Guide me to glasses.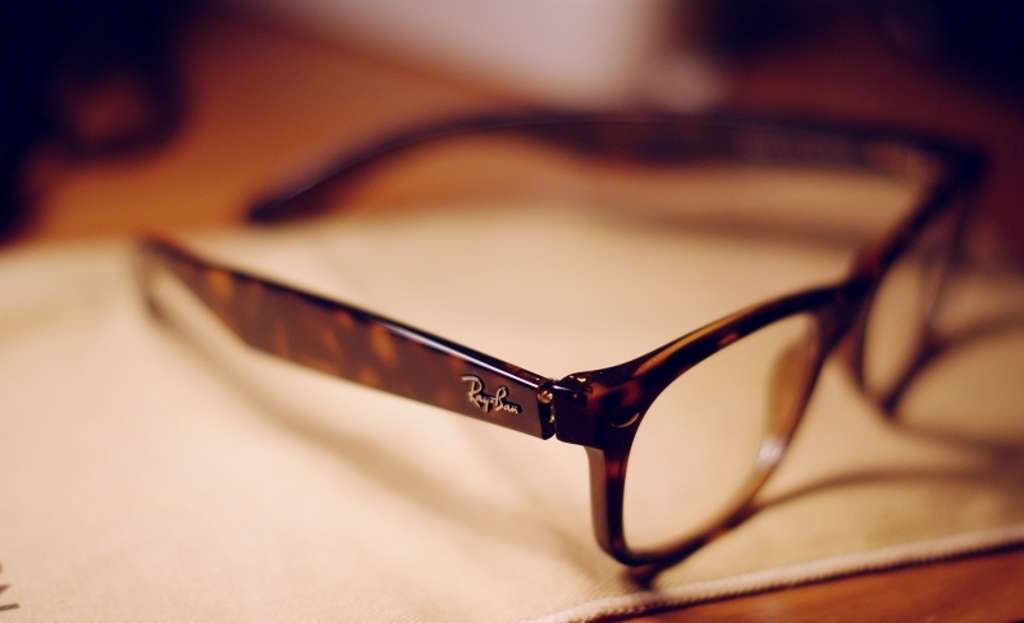
Guidance: select_region(128, 109, 986, 568).
